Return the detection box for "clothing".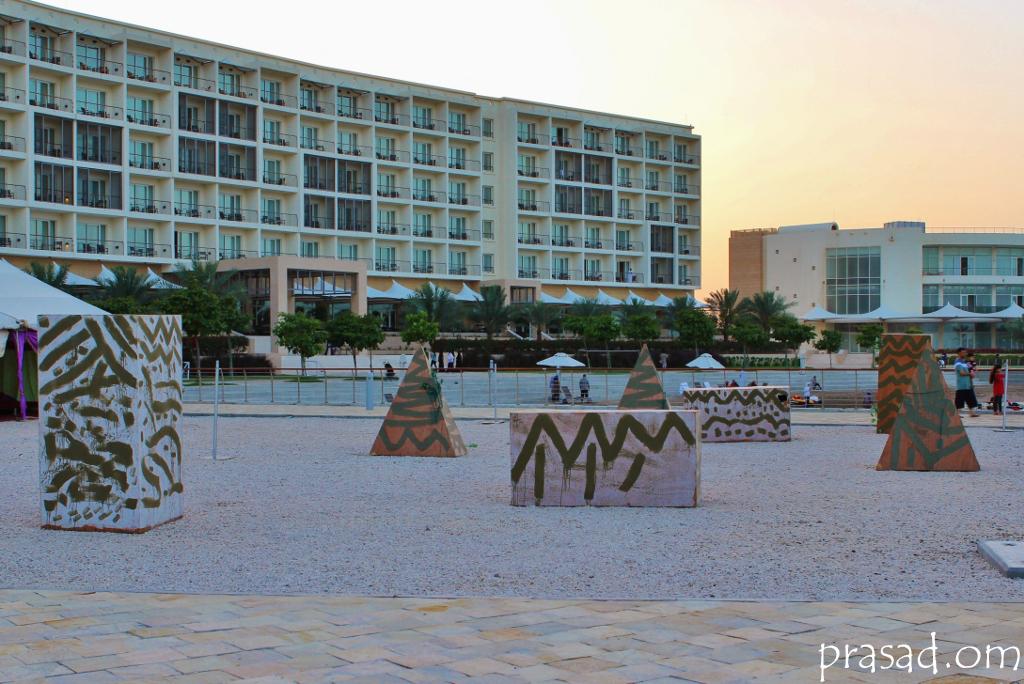
(995,363,1002,406).
